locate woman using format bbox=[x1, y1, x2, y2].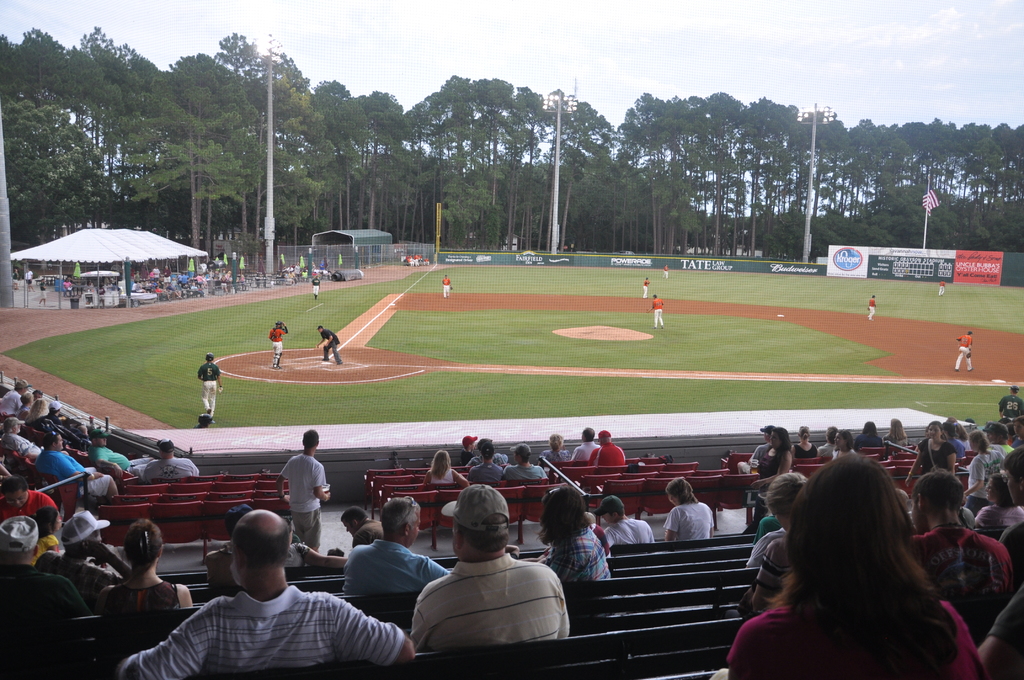
bbox=[100, 521, 186, 631].
